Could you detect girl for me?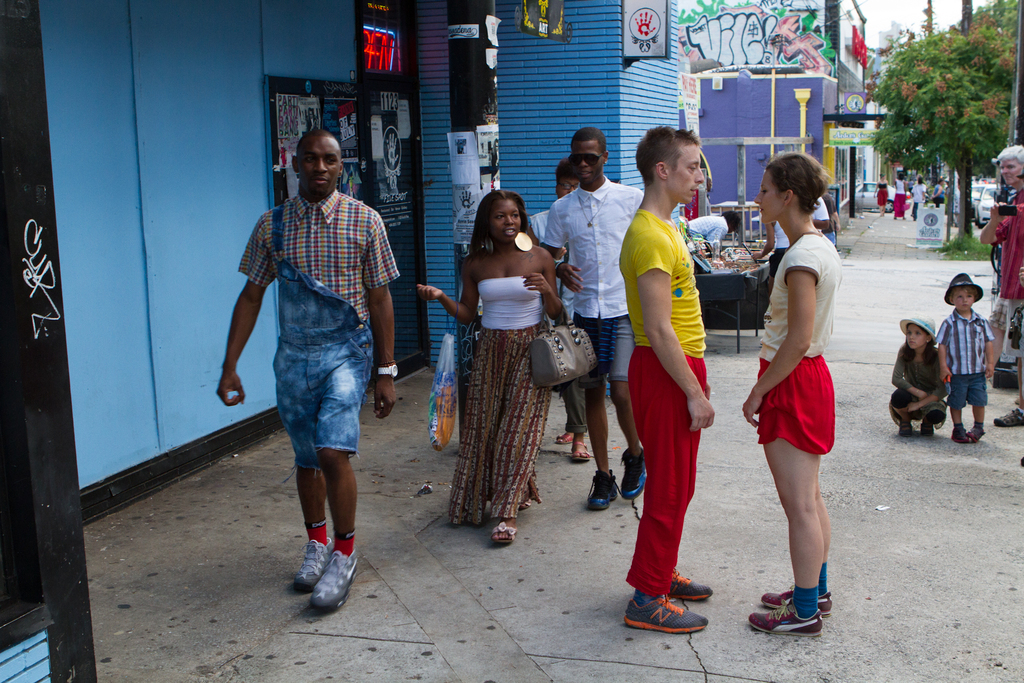
Detection result: bbox=[740, 149, 848, 634].
